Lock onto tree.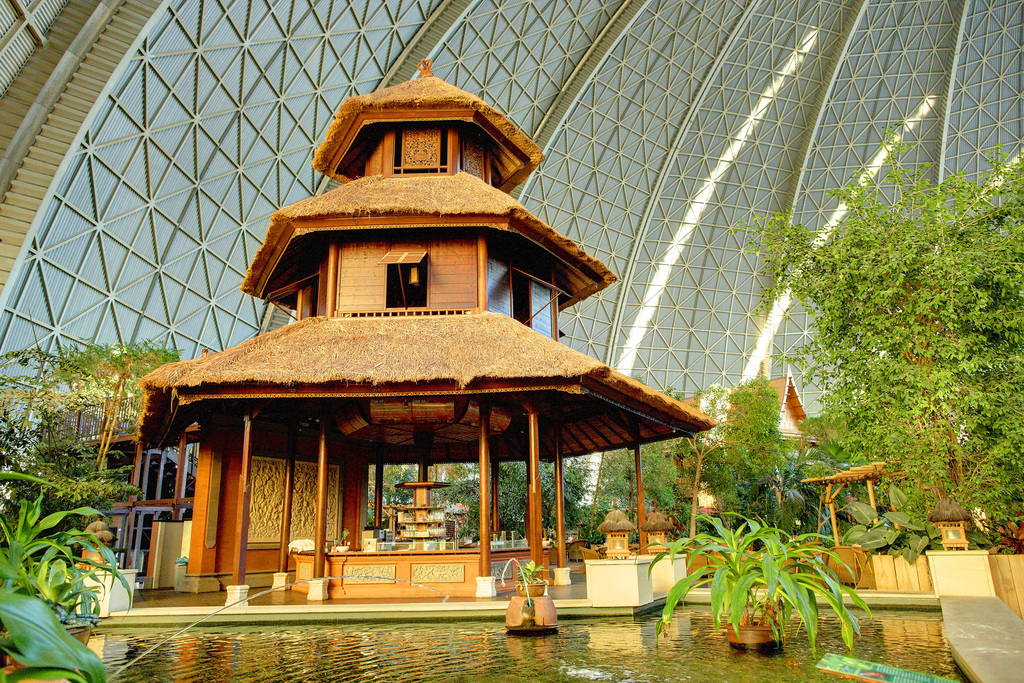
Locked: [left=660, top=363, right=780, bottom=555].
